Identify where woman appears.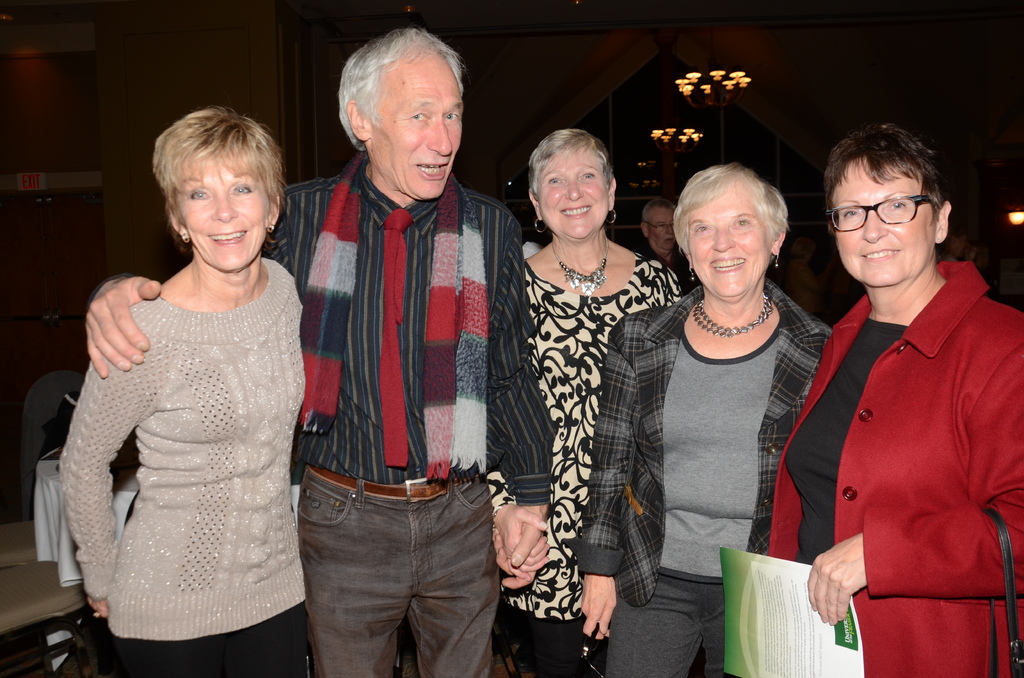
Appears at [488, 129, 684, 677].
